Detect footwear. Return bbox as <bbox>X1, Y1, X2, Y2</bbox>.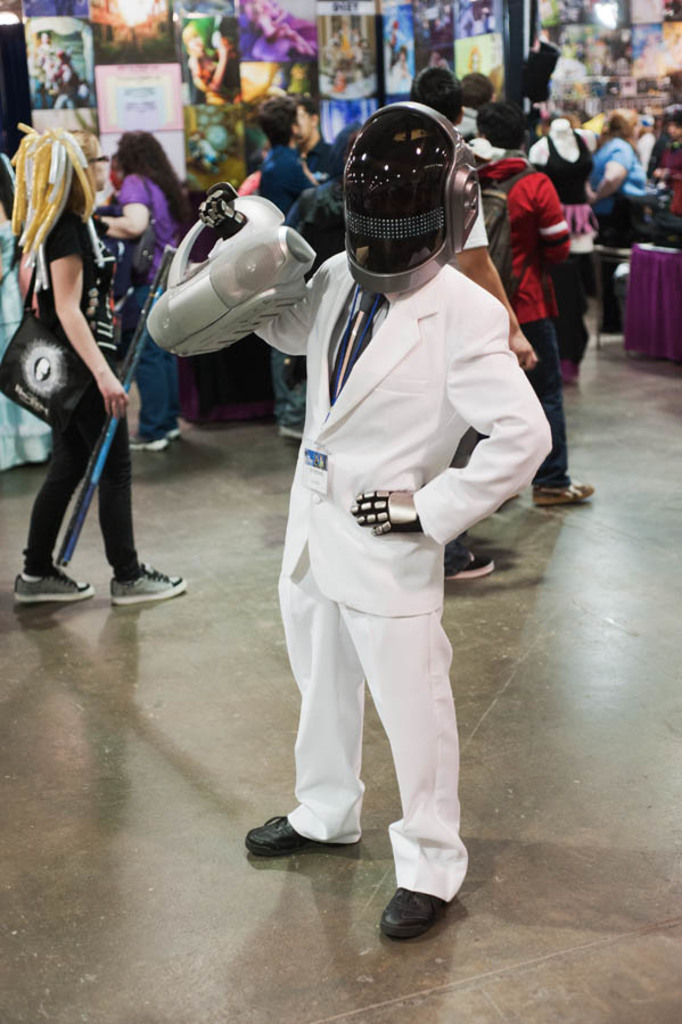
<bbox>128, 428, 181, 449</bbox>.
